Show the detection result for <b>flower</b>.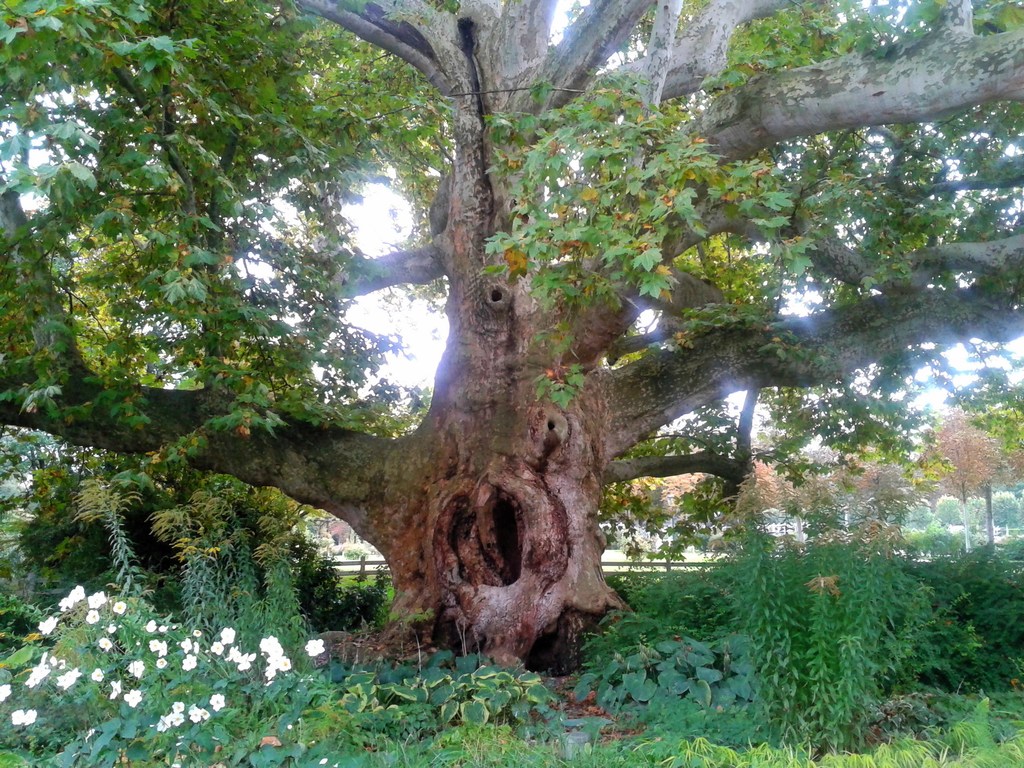
0 680 12 704.
